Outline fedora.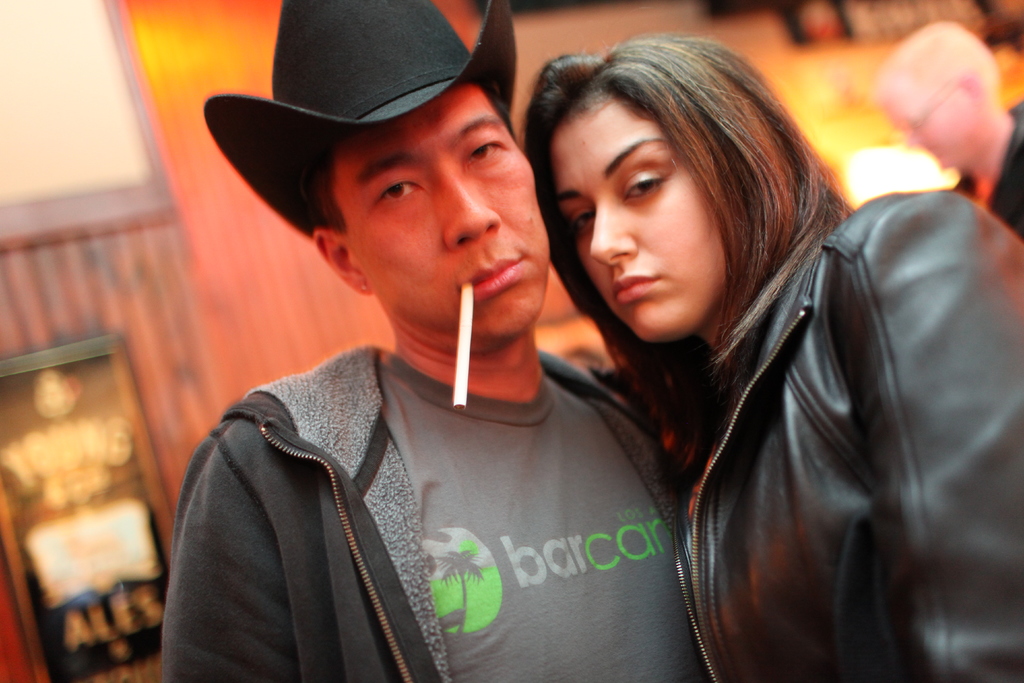
Outline: {"x1": 195, "y1": 0, "x2": 519, "y2": 238}.
